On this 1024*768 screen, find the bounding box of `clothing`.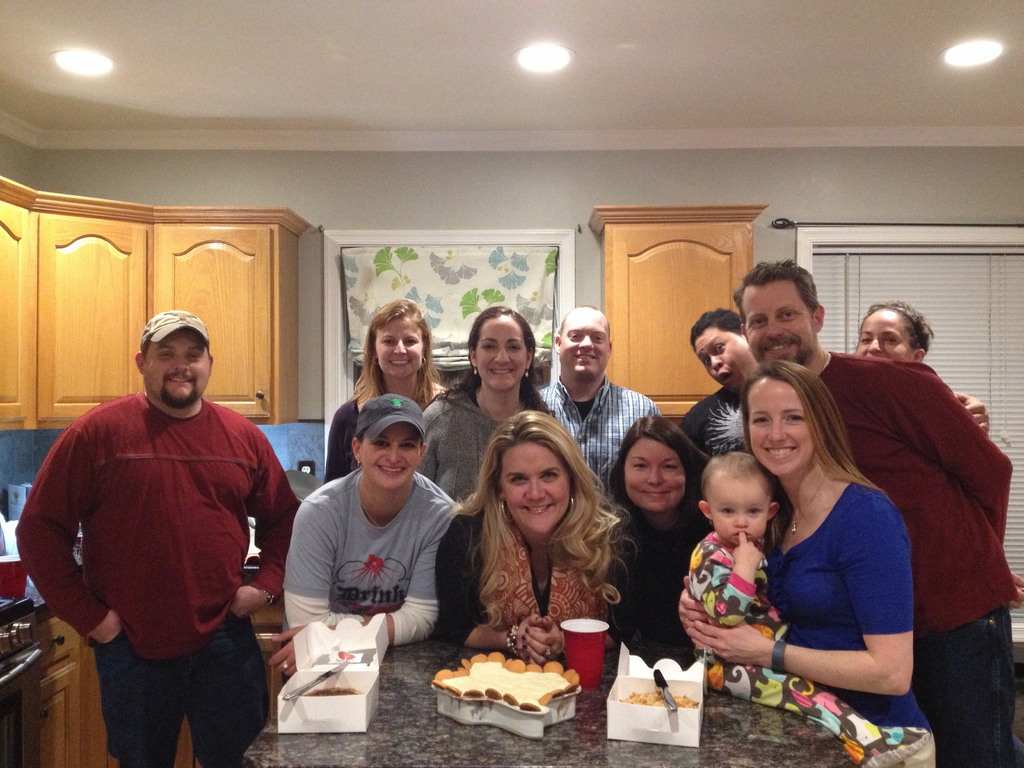
Bounding box: Rect(28, 358, 284, 735).
